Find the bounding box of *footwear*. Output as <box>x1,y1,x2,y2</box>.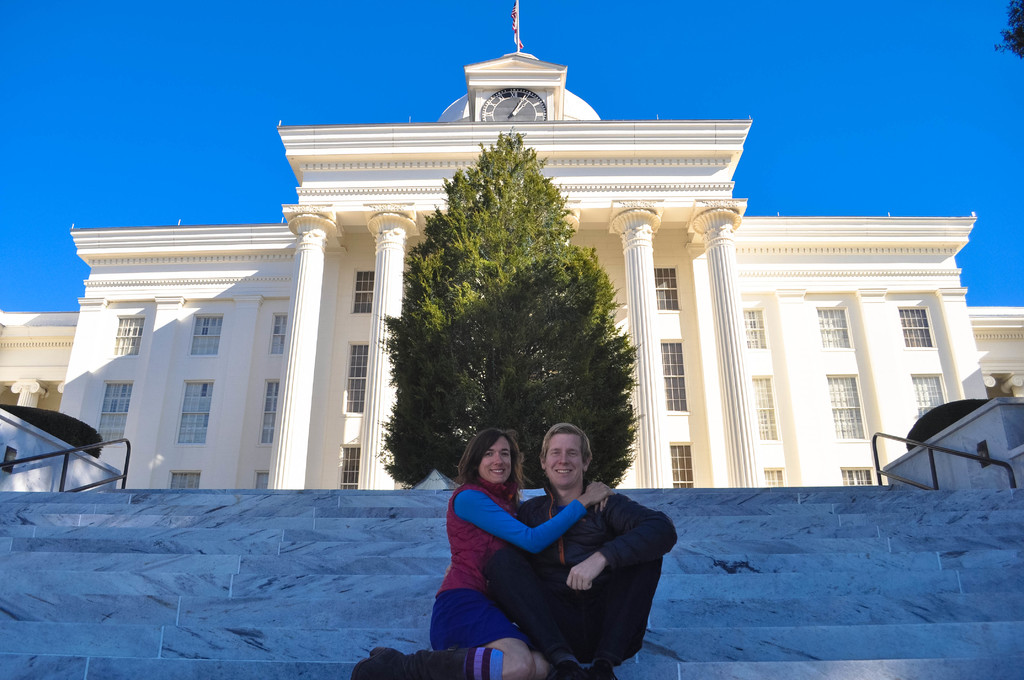
<box>351,647,467,679</box>.
